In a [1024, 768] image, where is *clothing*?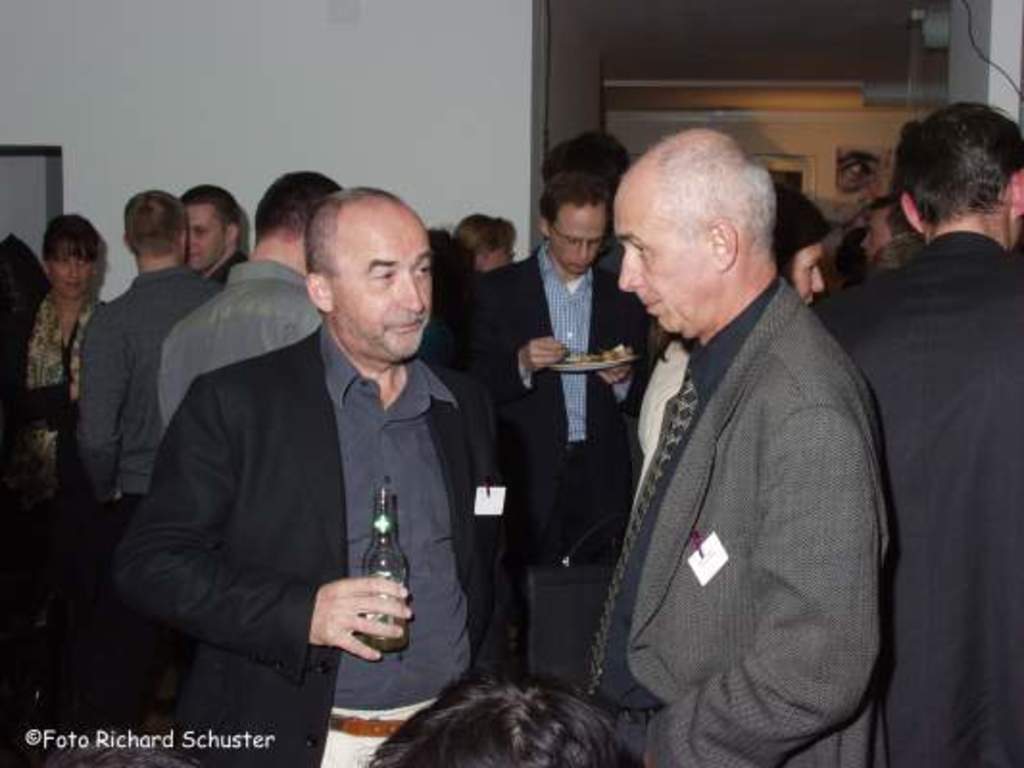
detection(169, 255, 309, 424).
